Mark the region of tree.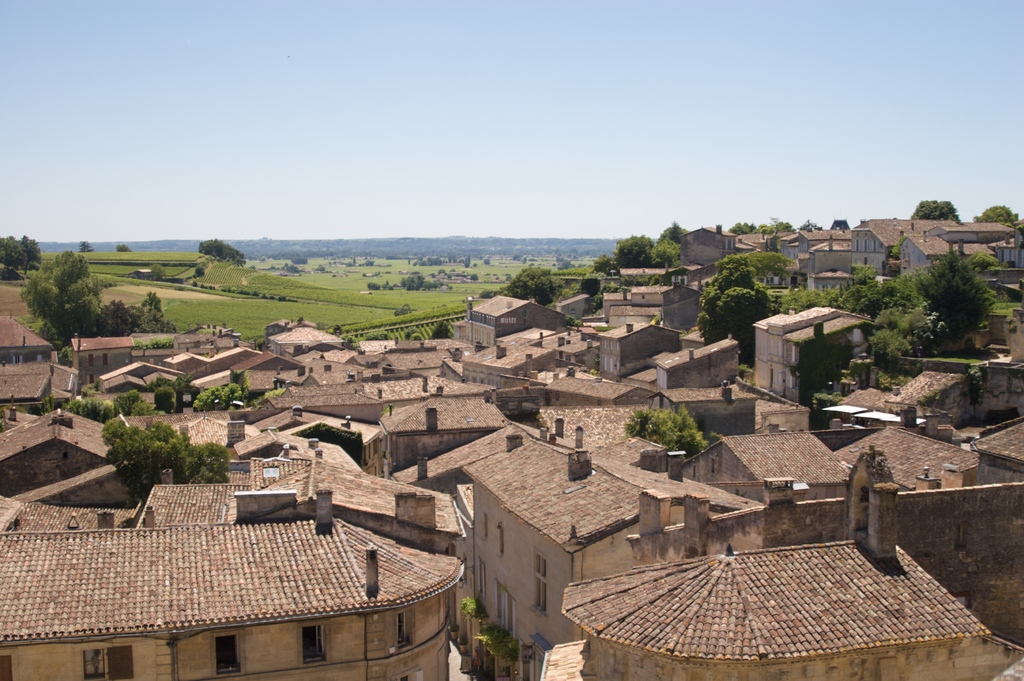
Region: left=77, top=238, right=93, bottom=253.
